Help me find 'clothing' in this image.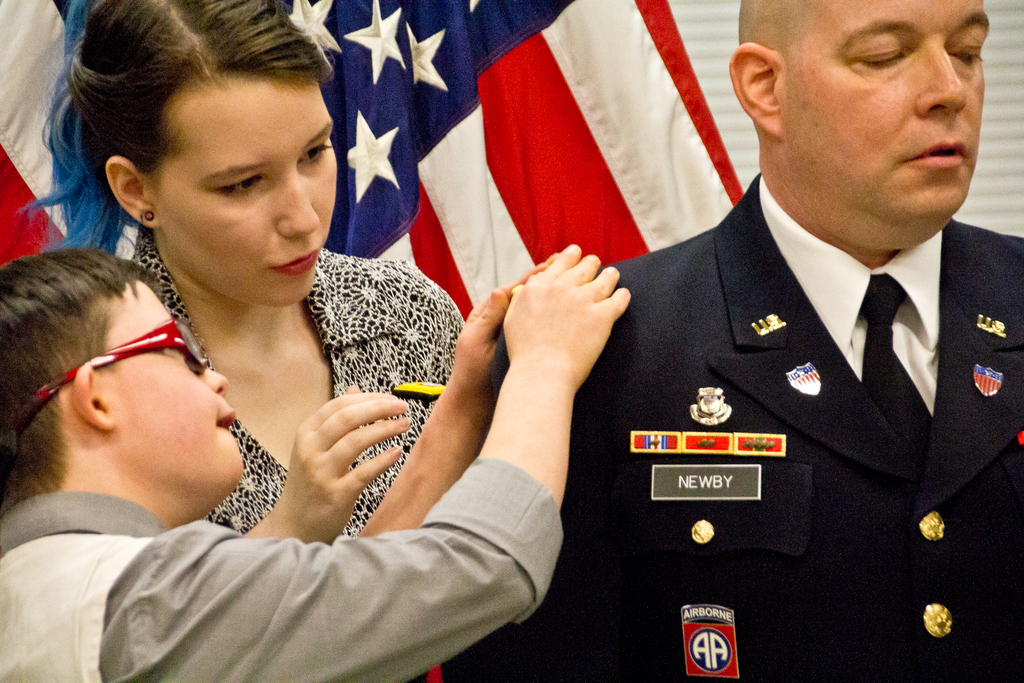
Found it: <region>147, 210, 465, 547</region>.
